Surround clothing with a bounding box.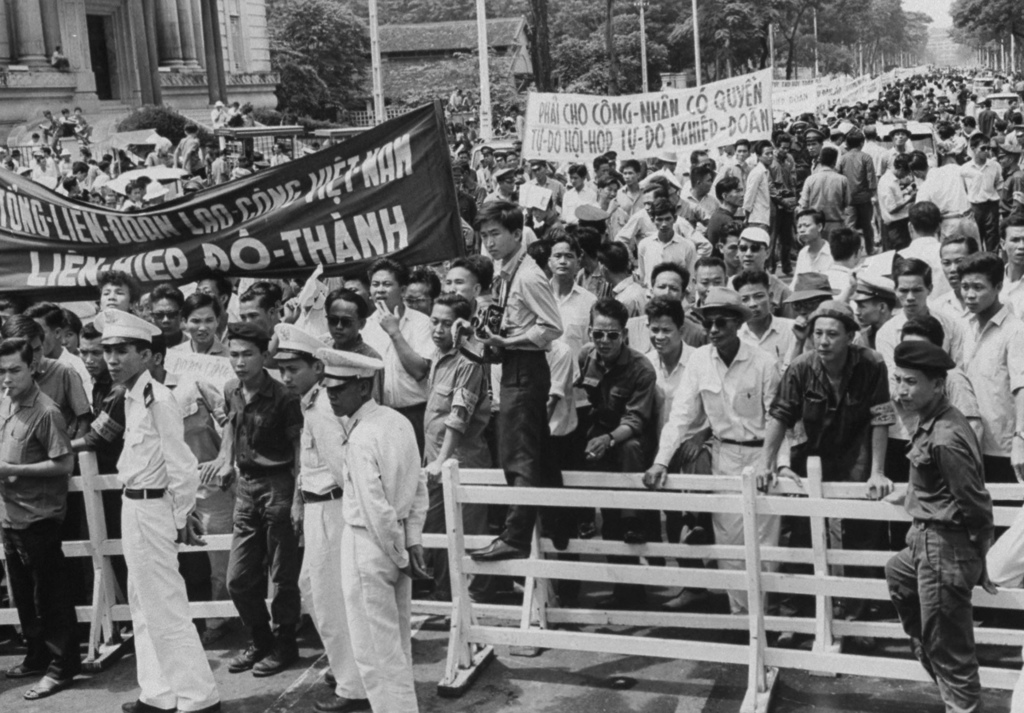
0/383/77/671.
